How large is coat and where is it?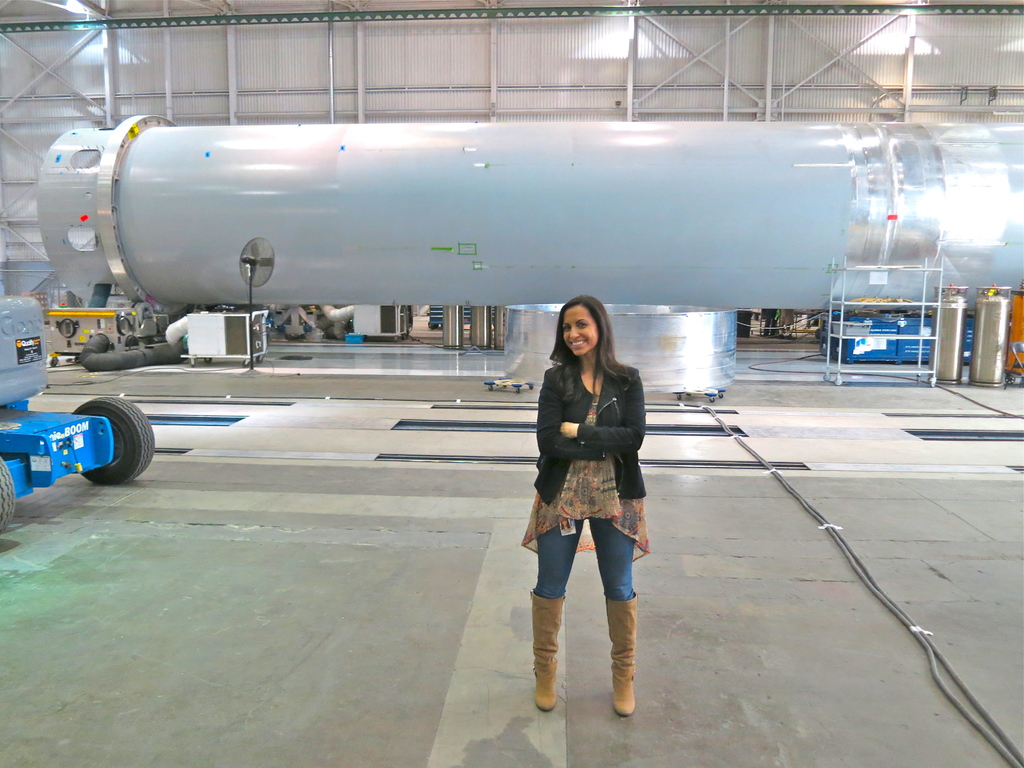
Bounding box: box(534, 338, 652, 522).
